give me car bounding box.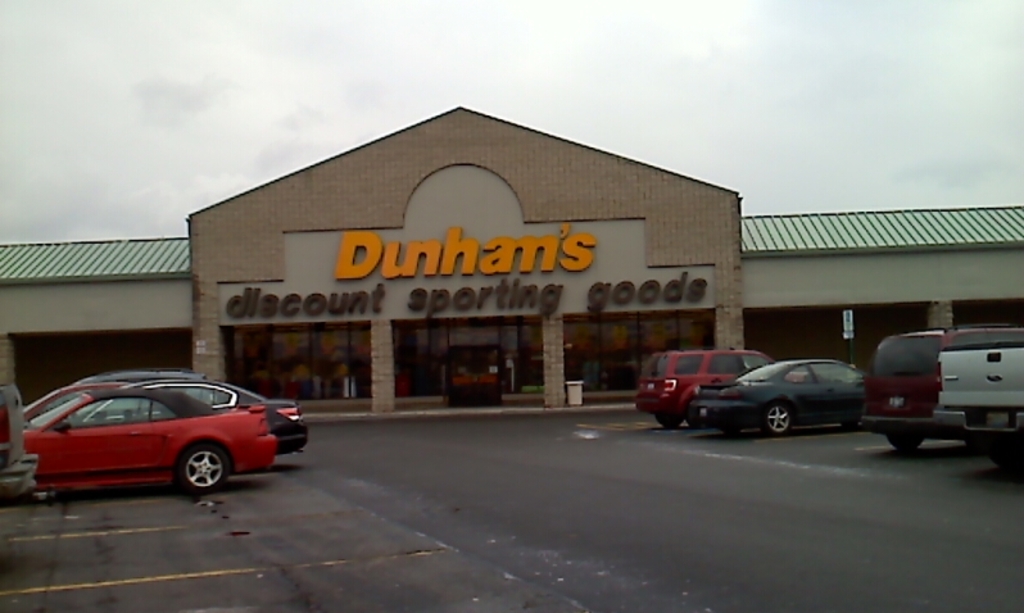
[32, 374, 312, 454].
